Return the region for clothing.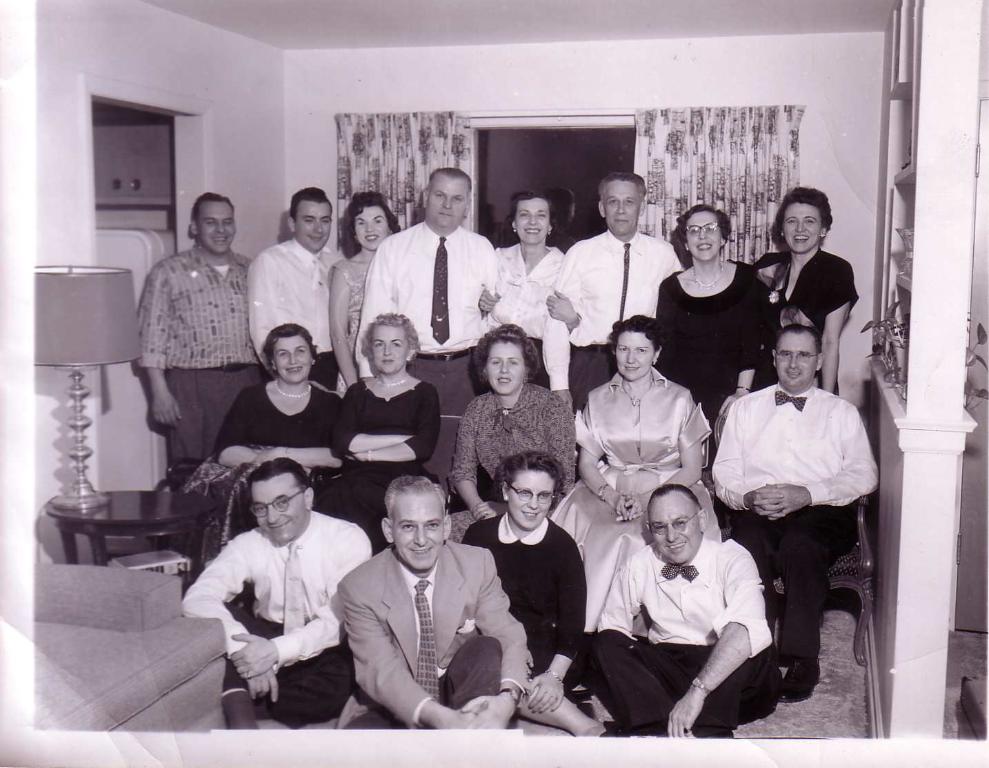
bbox=(186, 369, 348, 566).
